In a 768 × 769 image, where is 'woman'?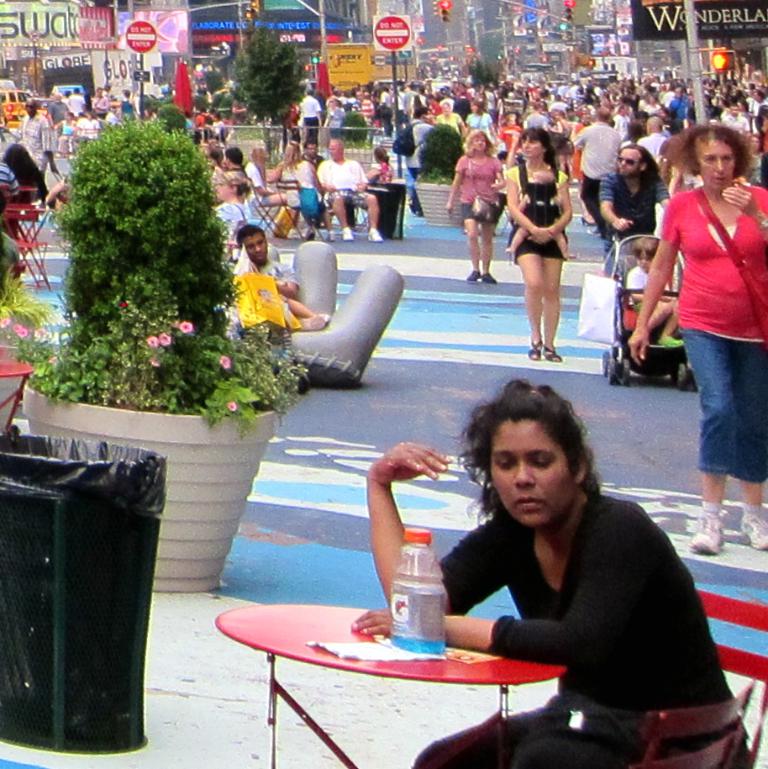
[434,99,464,133].
